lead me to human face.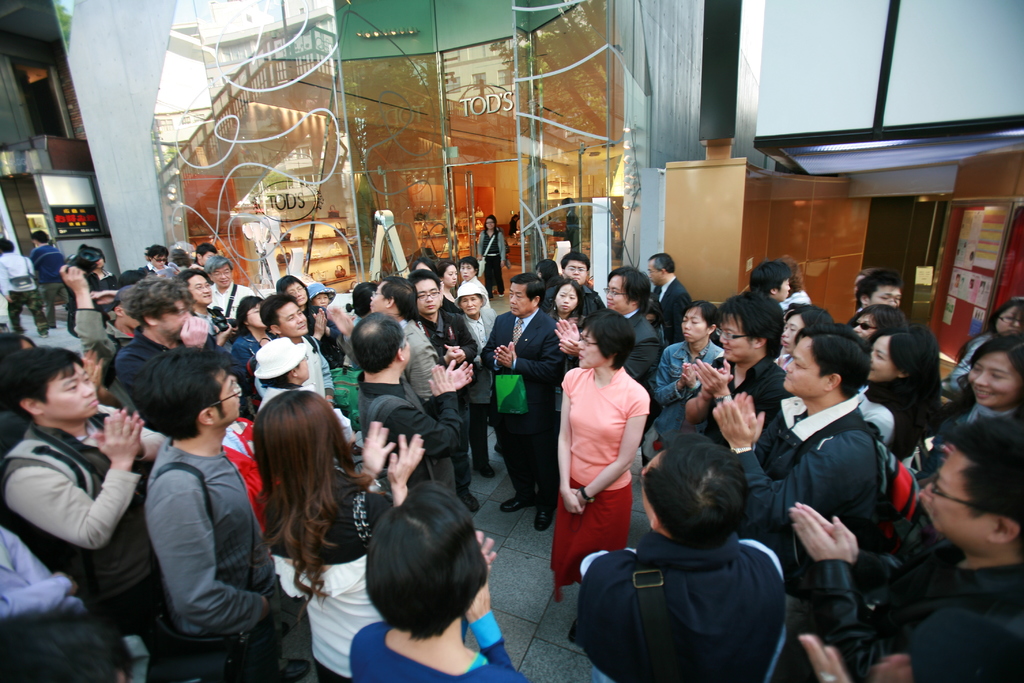
Lead to bbox=[780, 313, 800, 352].
